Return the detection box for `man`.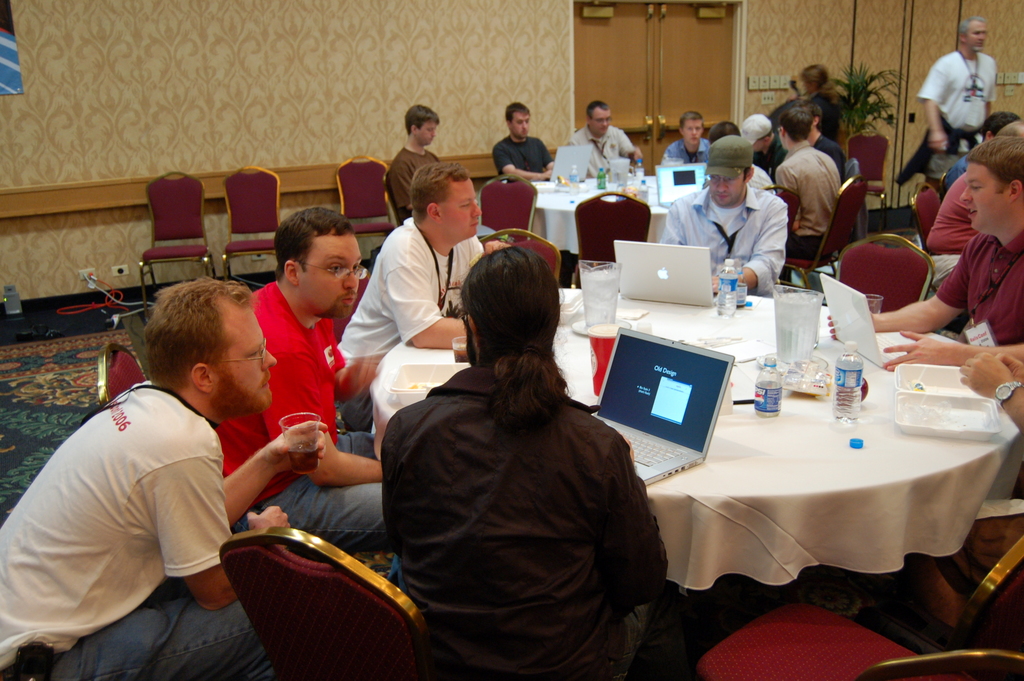
{"x1": 771, "y1": 104, "x2": 845, "y2": 256}.
